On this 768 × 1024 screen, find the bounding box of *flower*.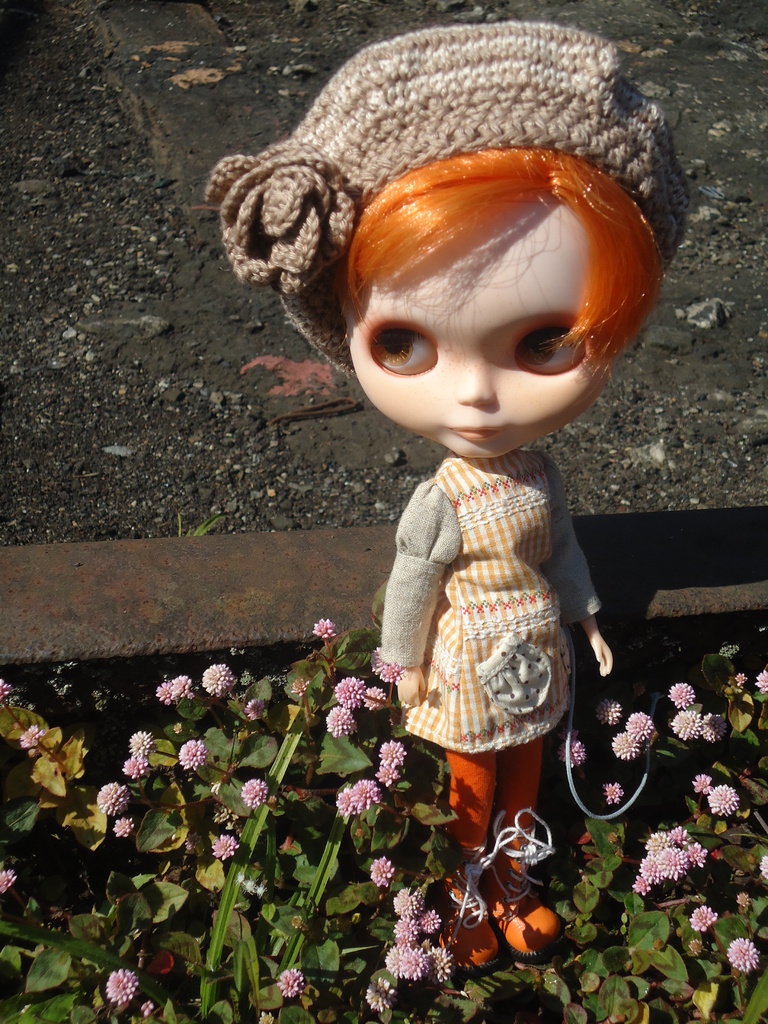
Bounding box: pyautogui.locateOnScreen(118, 755, 151, 778).
